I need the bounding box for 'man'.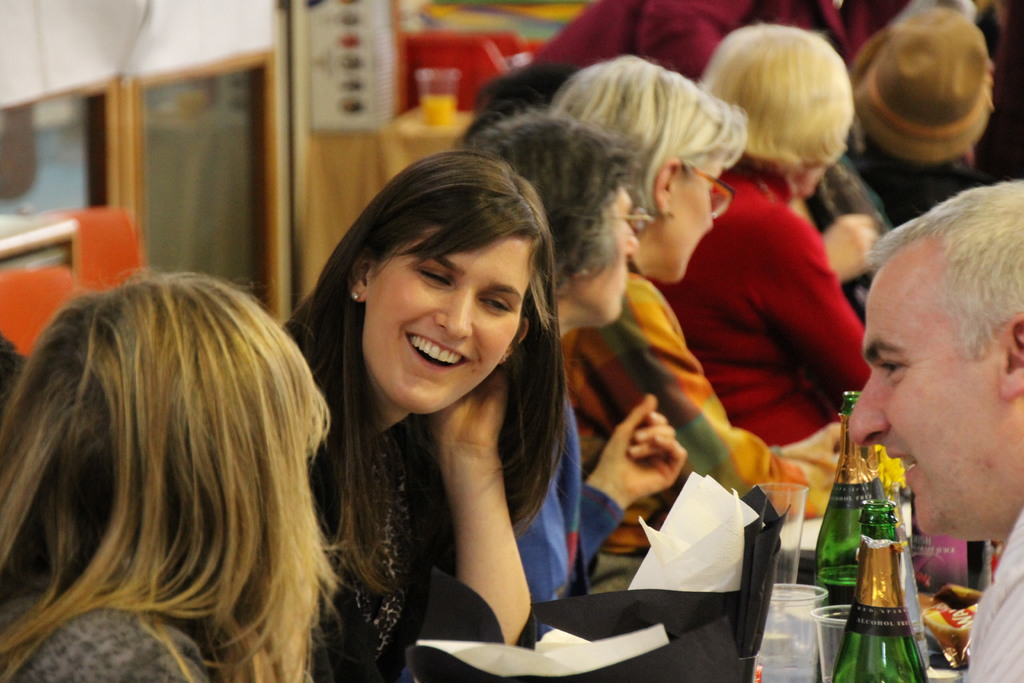
Here it is: [x1=818, y1=173, x2=1023, y2=633].
